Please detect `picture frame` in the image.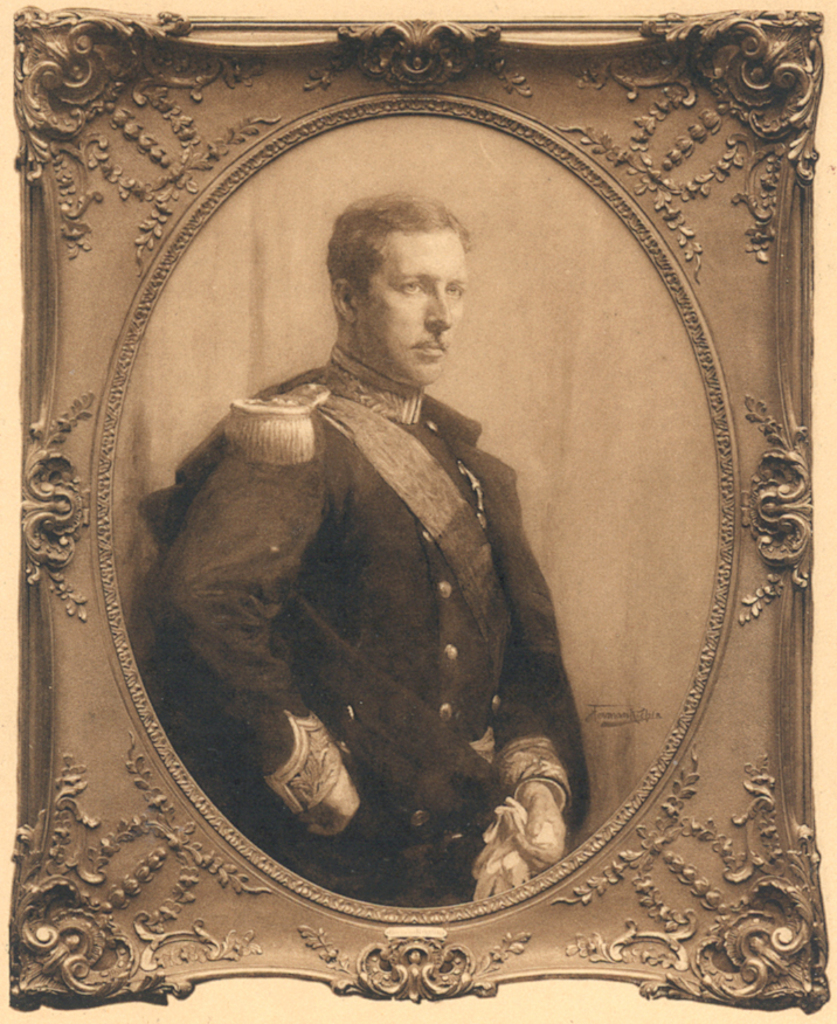
5 1 818 1017.
